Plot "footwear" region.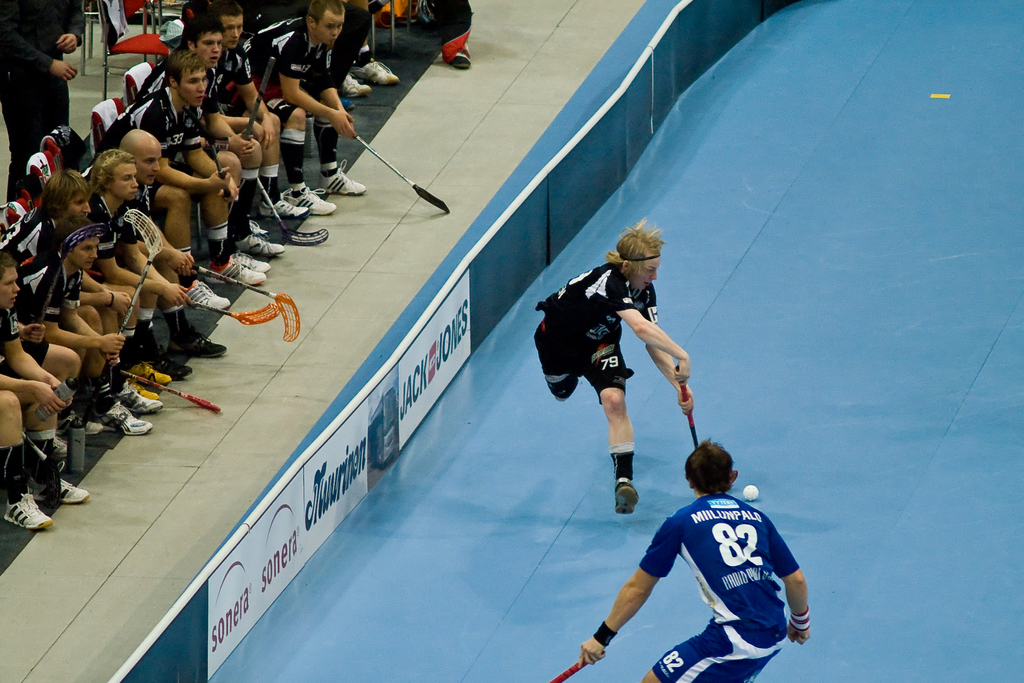
Plotted at (left=29, top=477, right=102, bottom=506).
